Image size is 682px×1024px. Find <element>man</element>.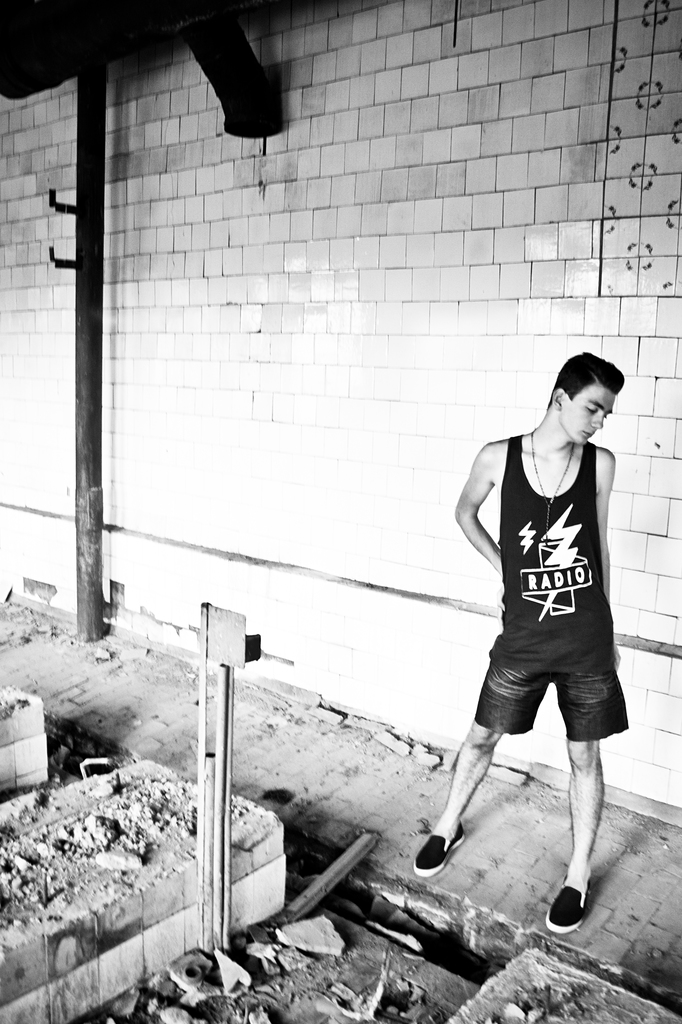
Rect(448, 355, 644, 902).
